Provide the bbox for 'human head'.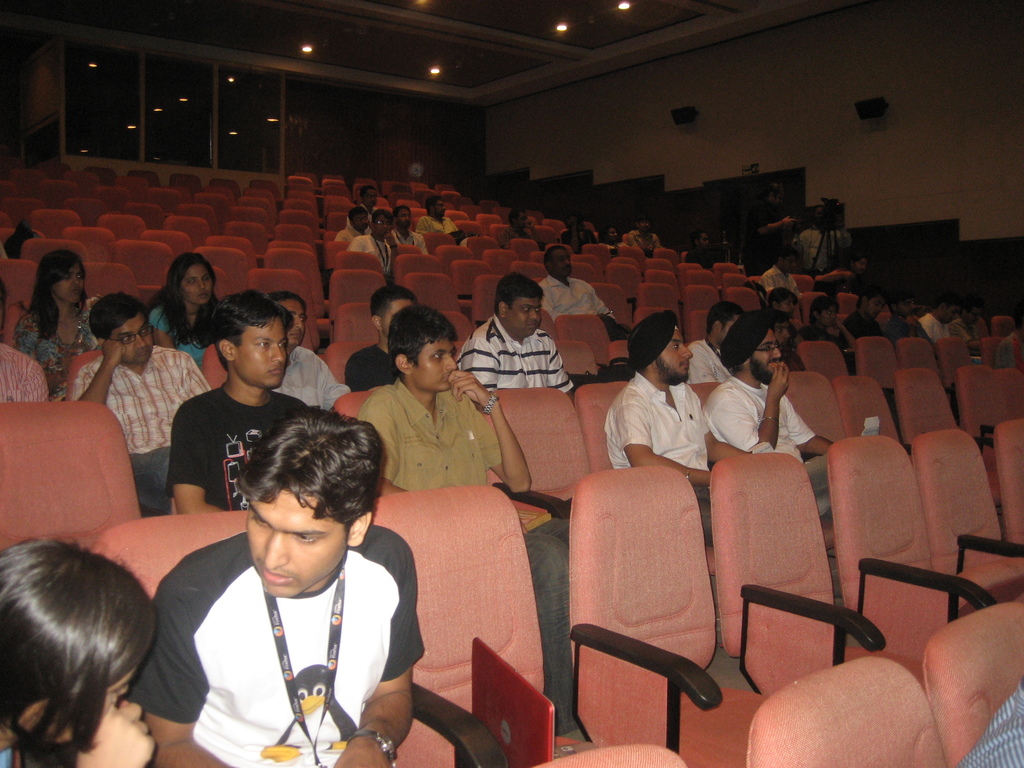
[693,231,708,250].
